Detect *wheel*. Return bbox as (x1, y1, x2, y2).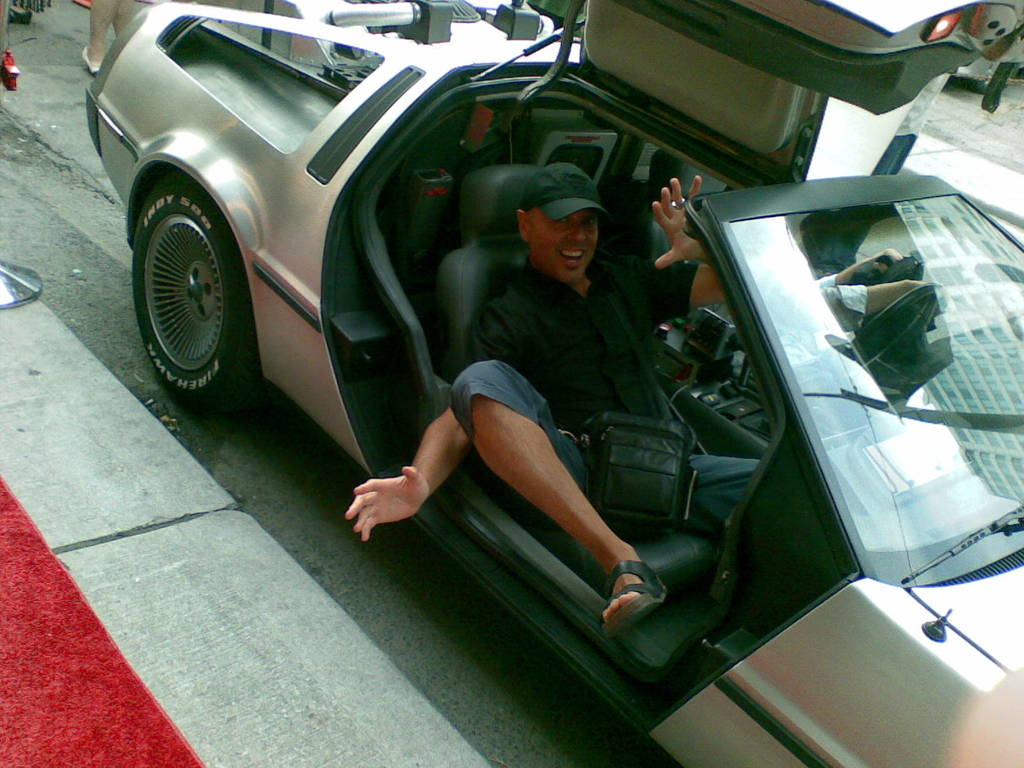
(842, 280, 945, 373).
